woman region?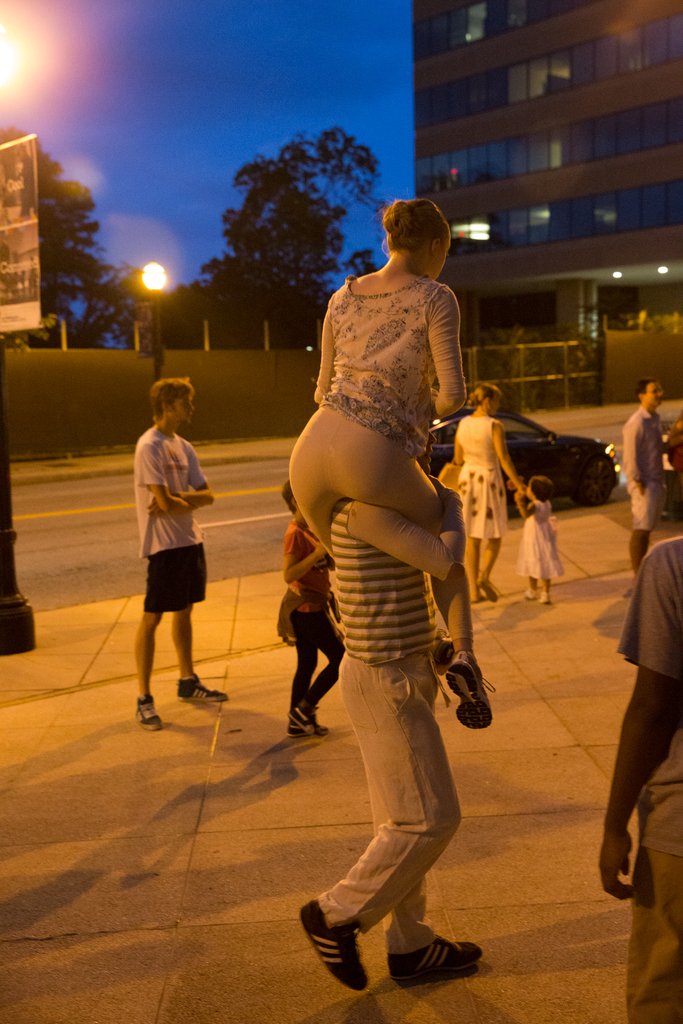
box=[281, 190, 504, 734]
